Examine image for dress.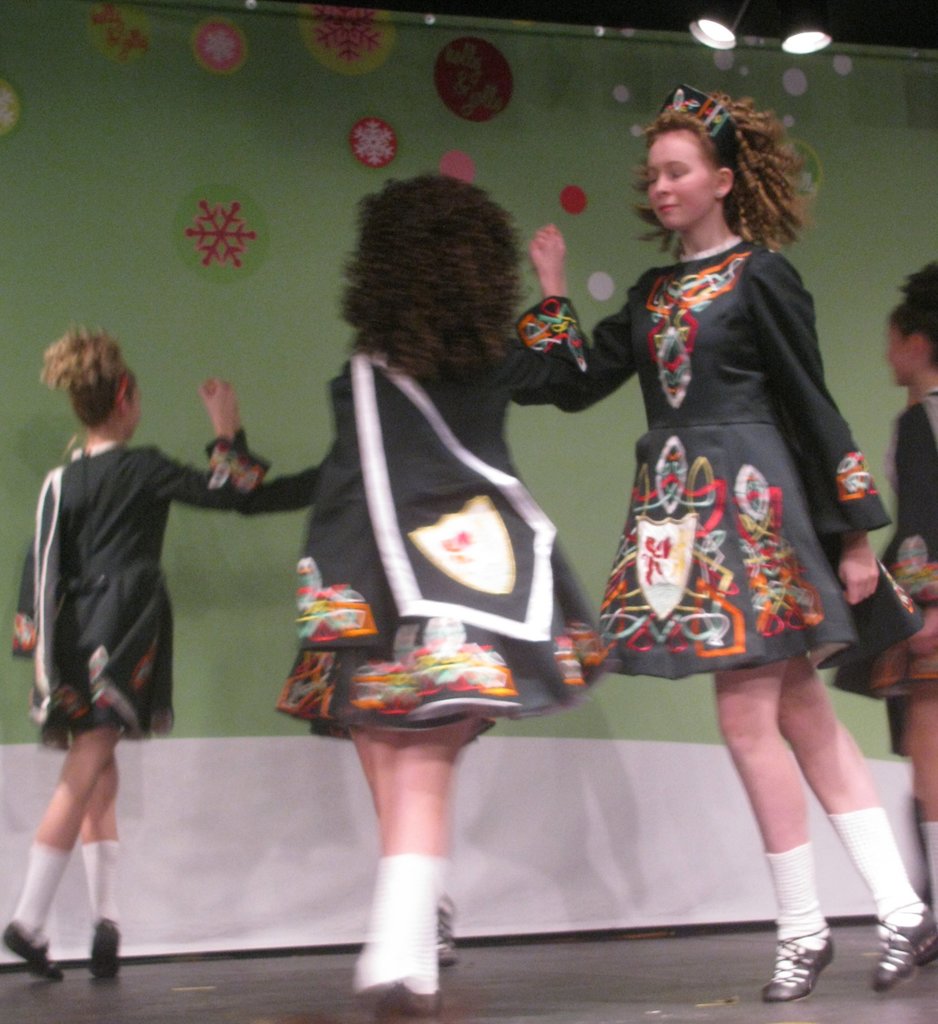
Examination result: pyautogui.locateOnScreen(510, 233, 923, 679).
